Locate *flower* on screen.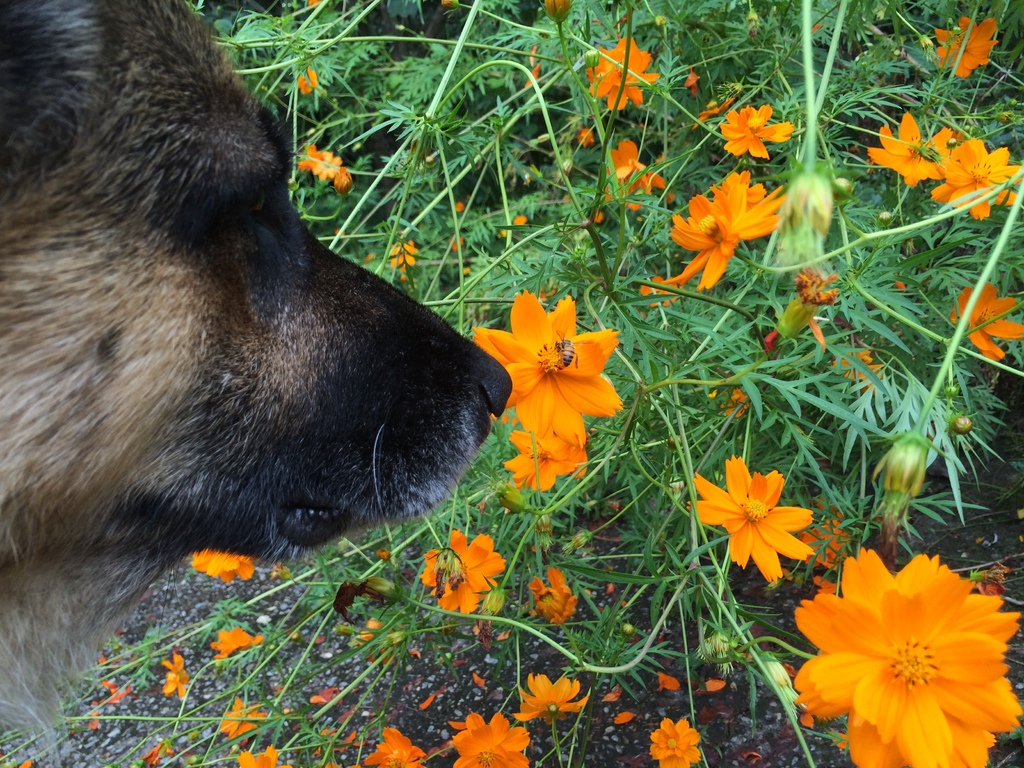
On screen at [467,285,621,447].
